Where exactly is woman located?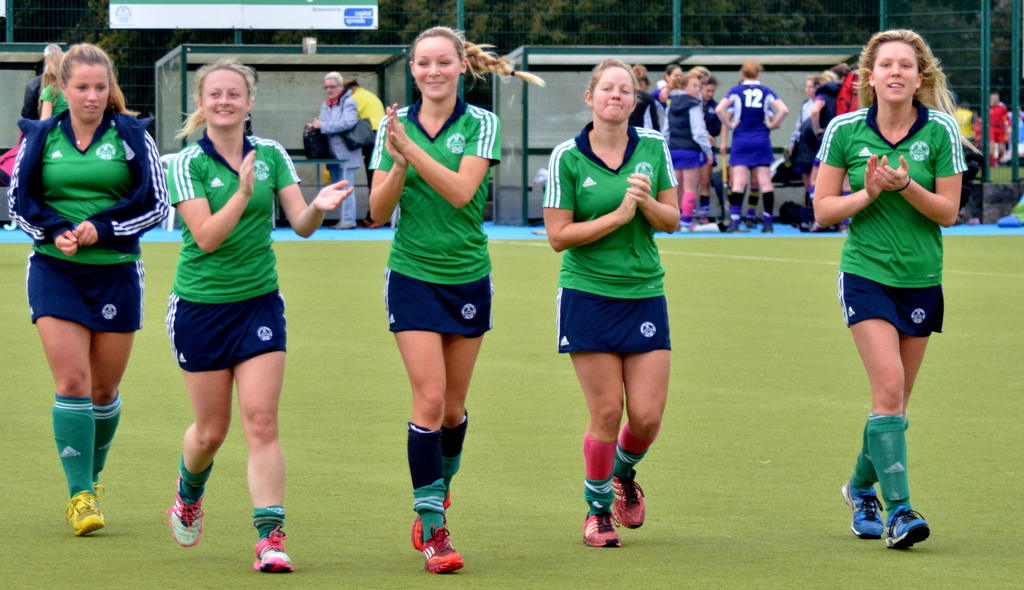
Its bounding box is x1=808, y1=28, x2=970, y2=520.
